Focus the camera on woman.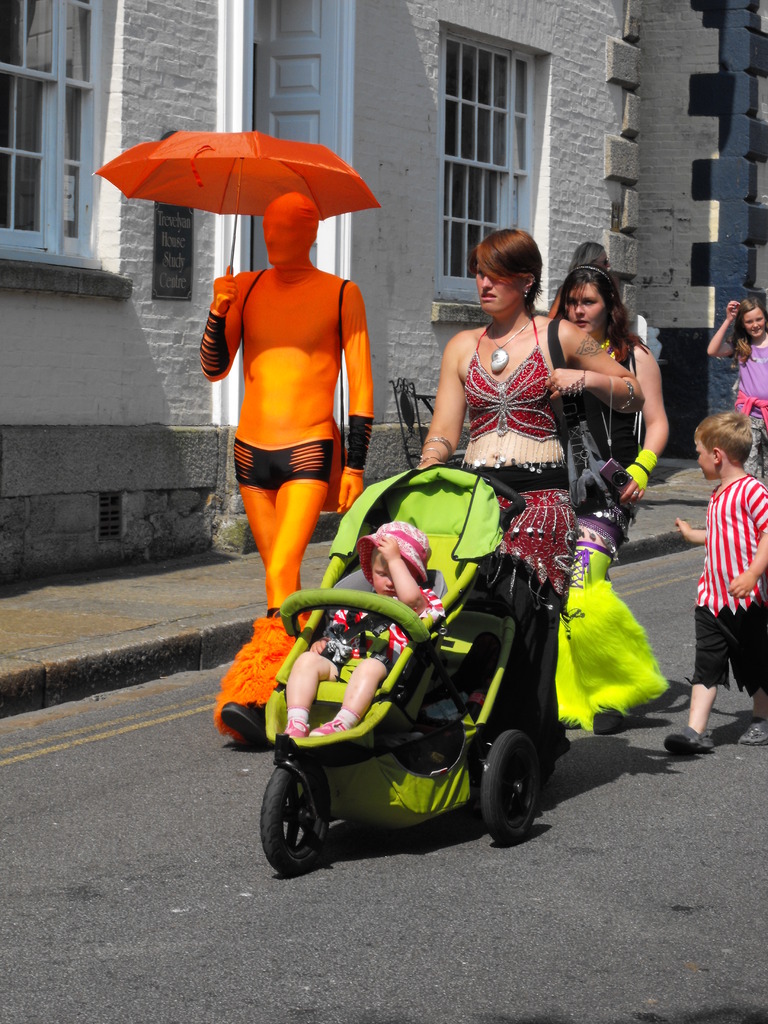
Focus region: rect(710, 294, 767, 483).
